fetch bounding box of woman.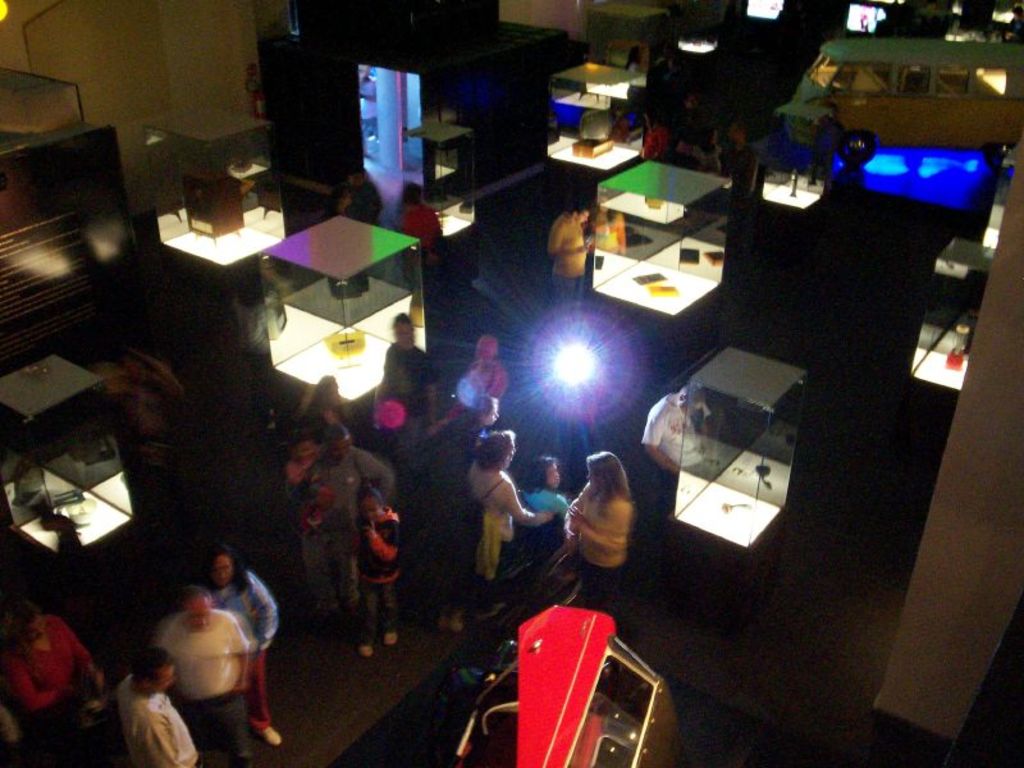
Bbox: rect(0, 602, 106, 767).
